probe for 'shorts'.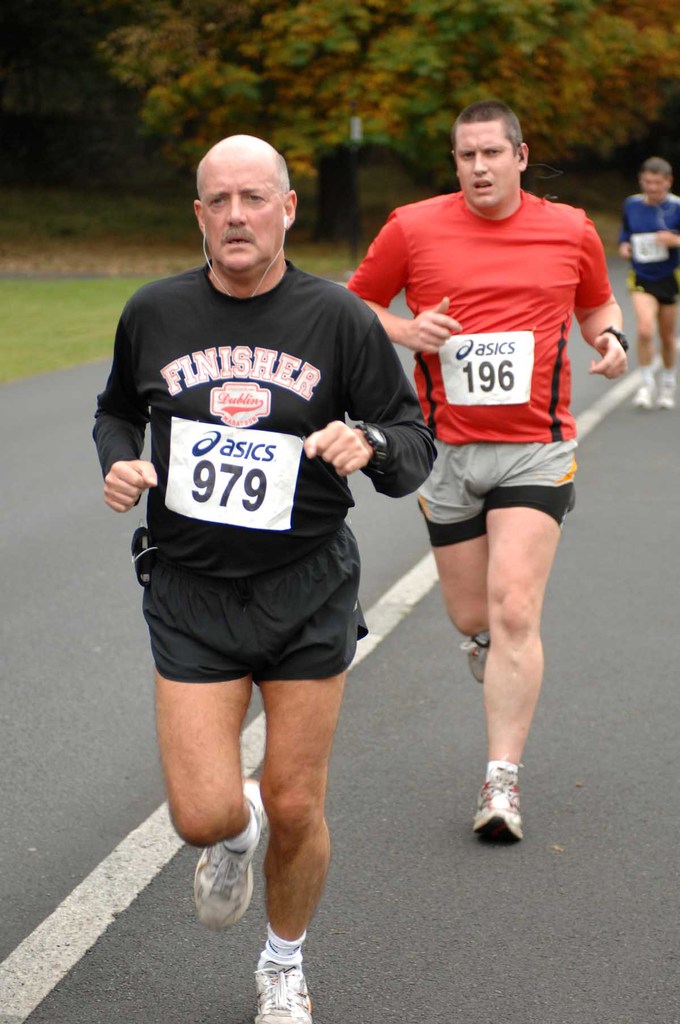
Probe result: [x1=142, y1=572, x2=371, y2=671].
